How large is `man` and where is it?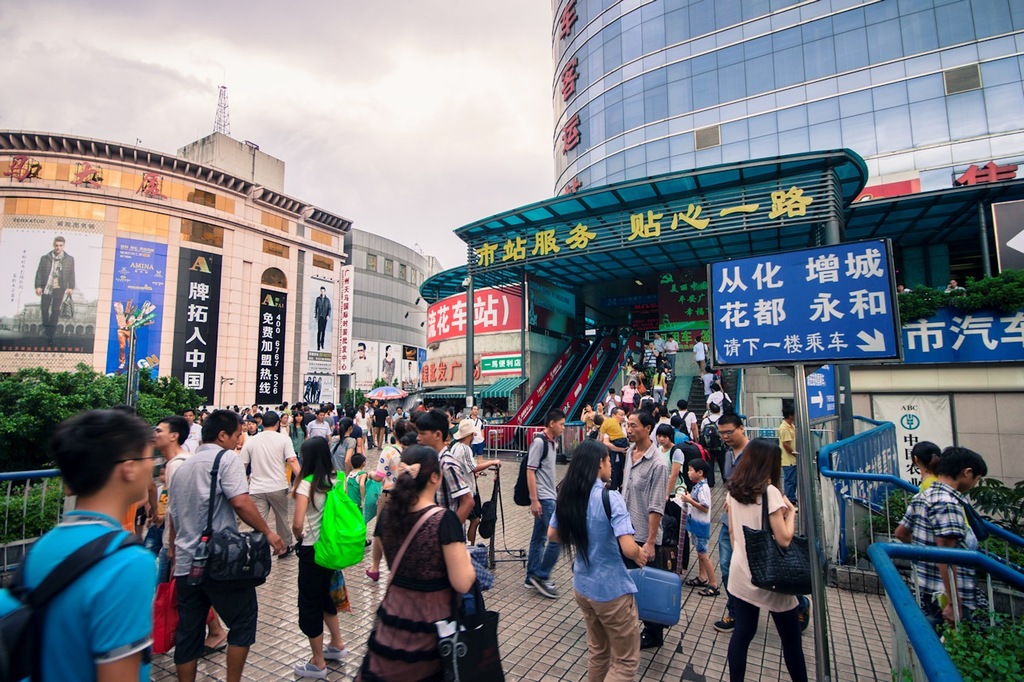
Bounding box: l=34, t=235, r=76, b=343.
